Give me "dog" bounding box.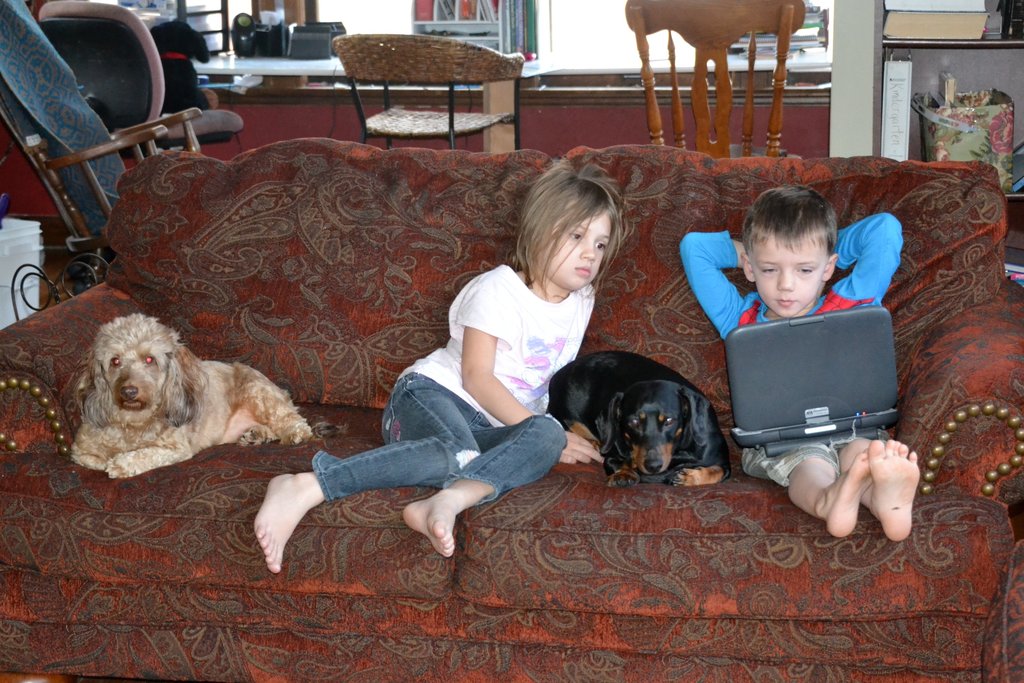
(x1=544, y1=350, x2=732, y2=488).
